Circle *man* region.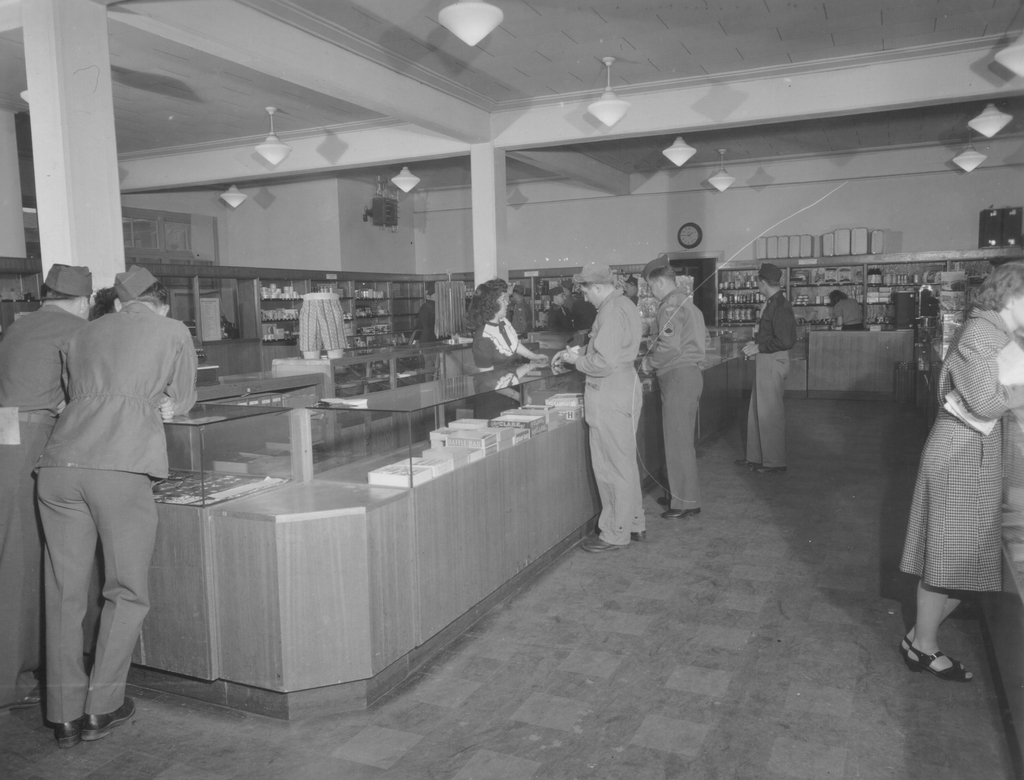
Region: 552/262/643/553.
